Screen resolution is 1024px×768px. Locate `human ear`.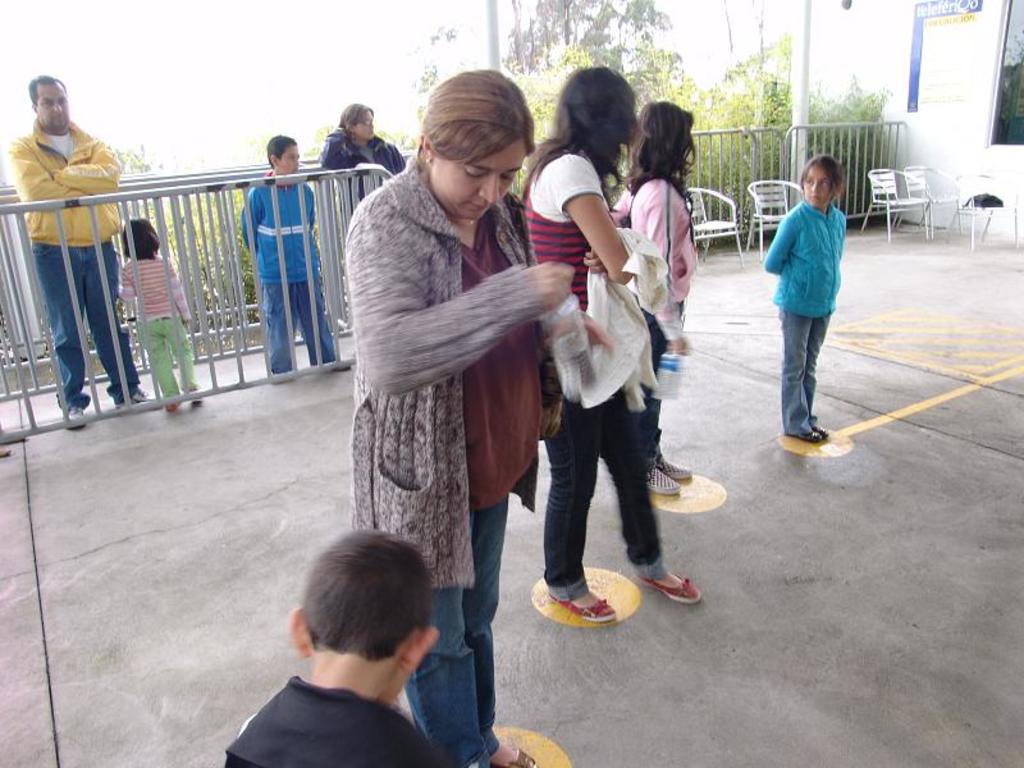
BBox(397, 625, 438, 671).
